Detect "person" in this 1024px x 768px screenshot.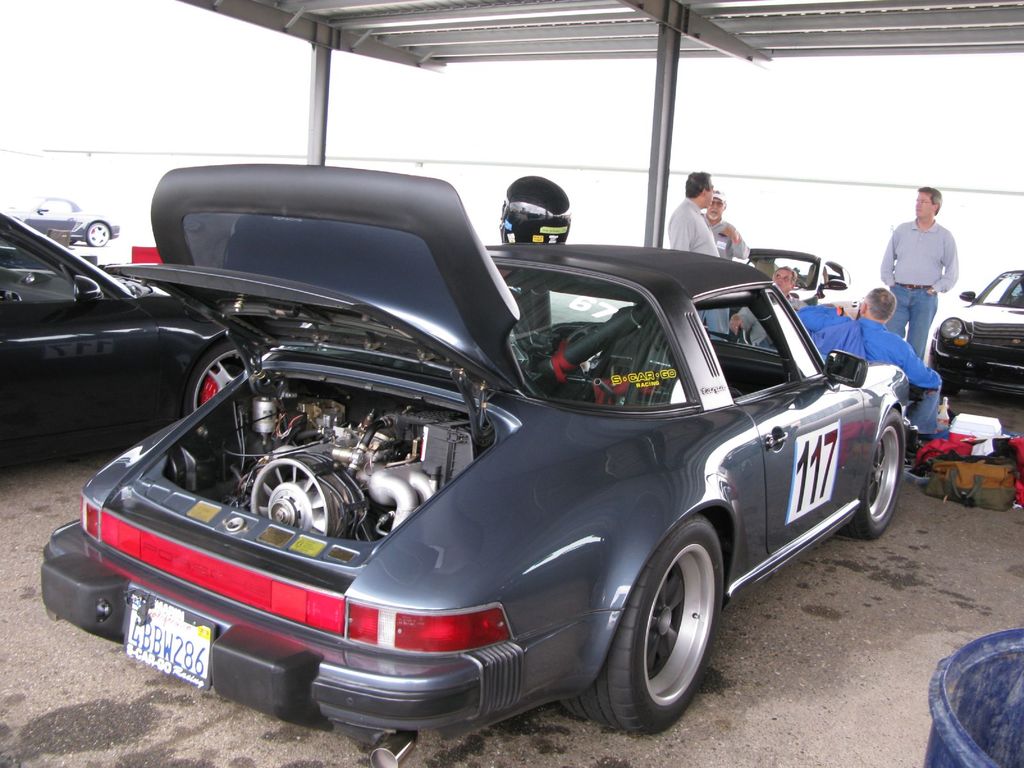
Detection: 794/289/943/450.
